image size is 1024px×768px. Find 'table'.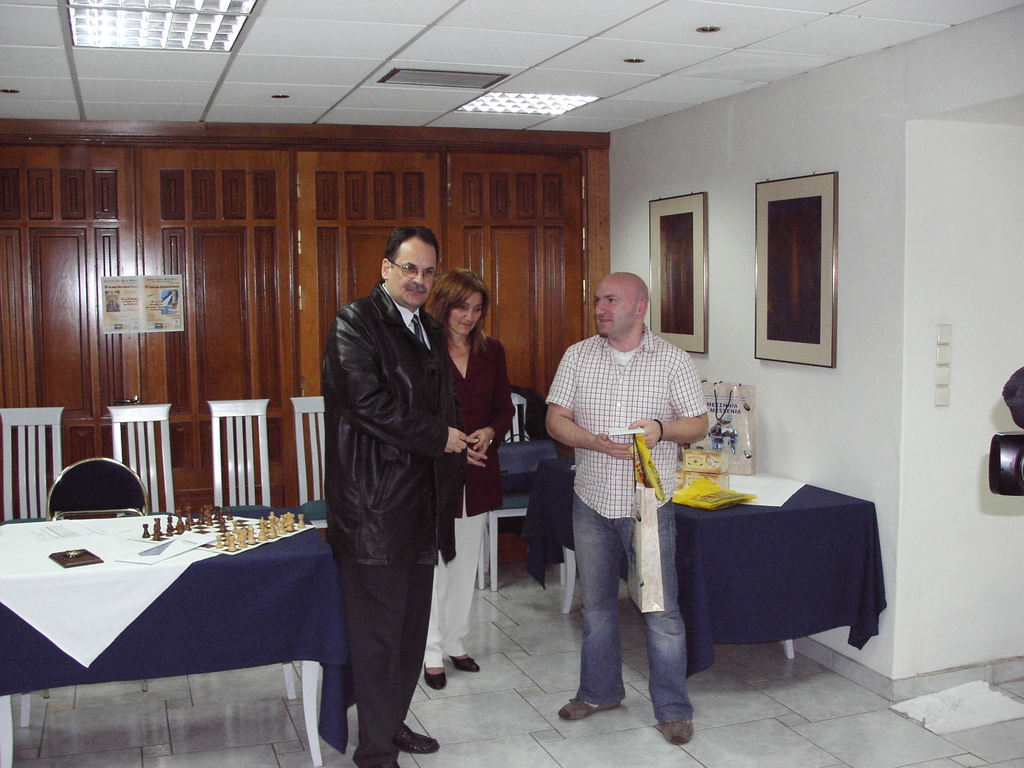
box(535, 450, 867, 650).
